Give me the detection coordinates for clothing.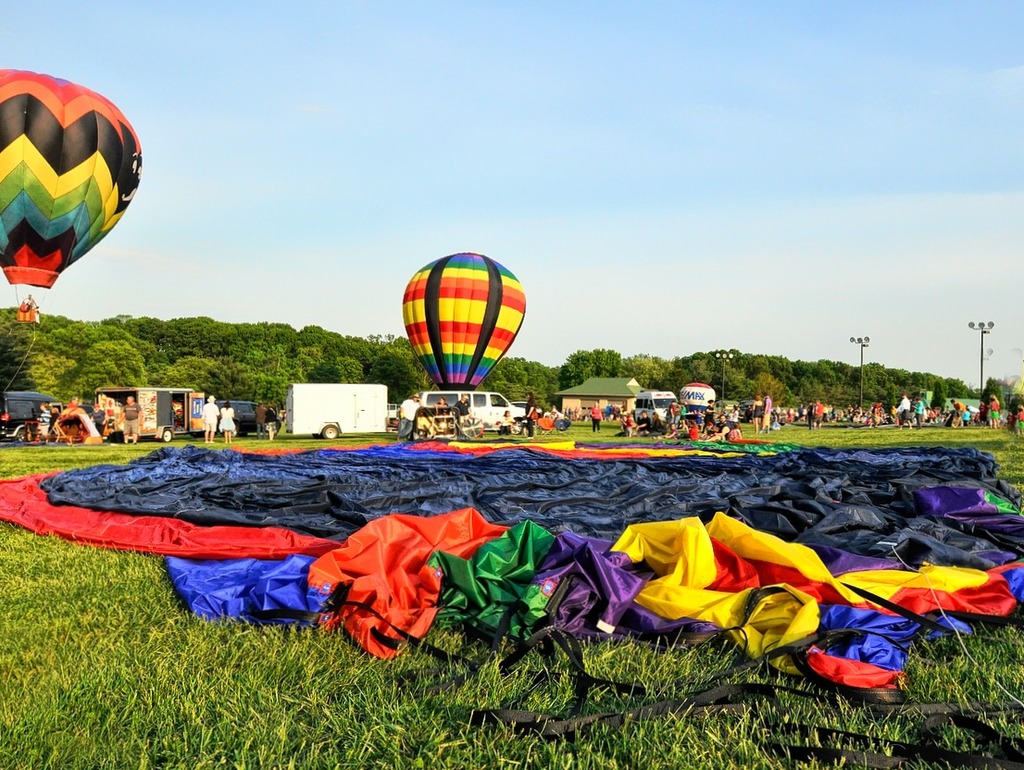
[38, 412, 51, 440].
